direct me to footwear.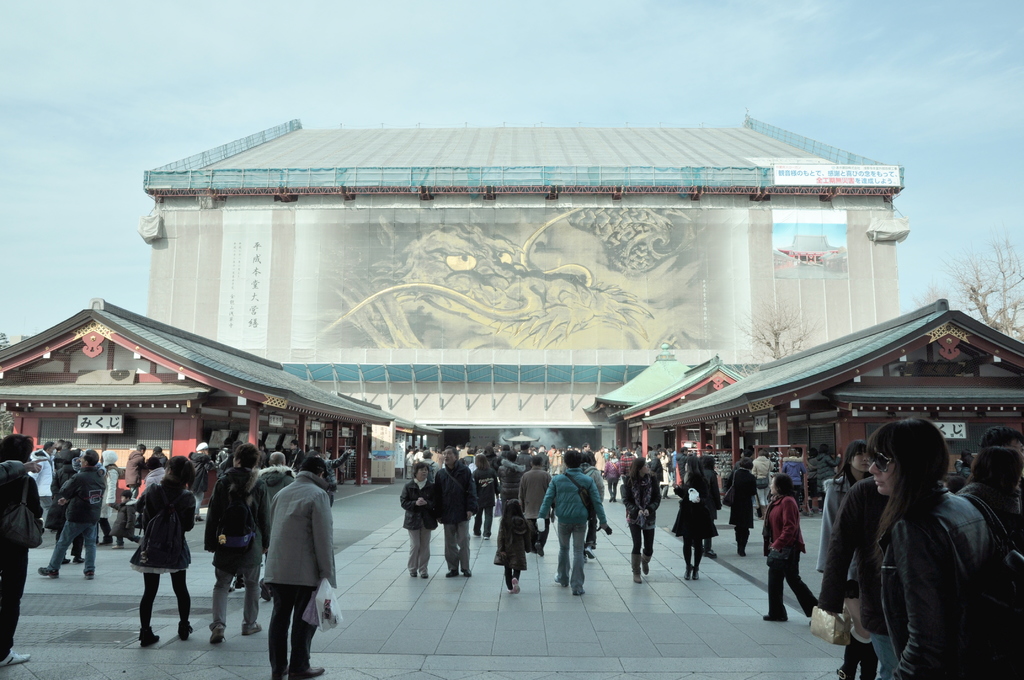
Direction: rect(461, 567, 469, 578).
